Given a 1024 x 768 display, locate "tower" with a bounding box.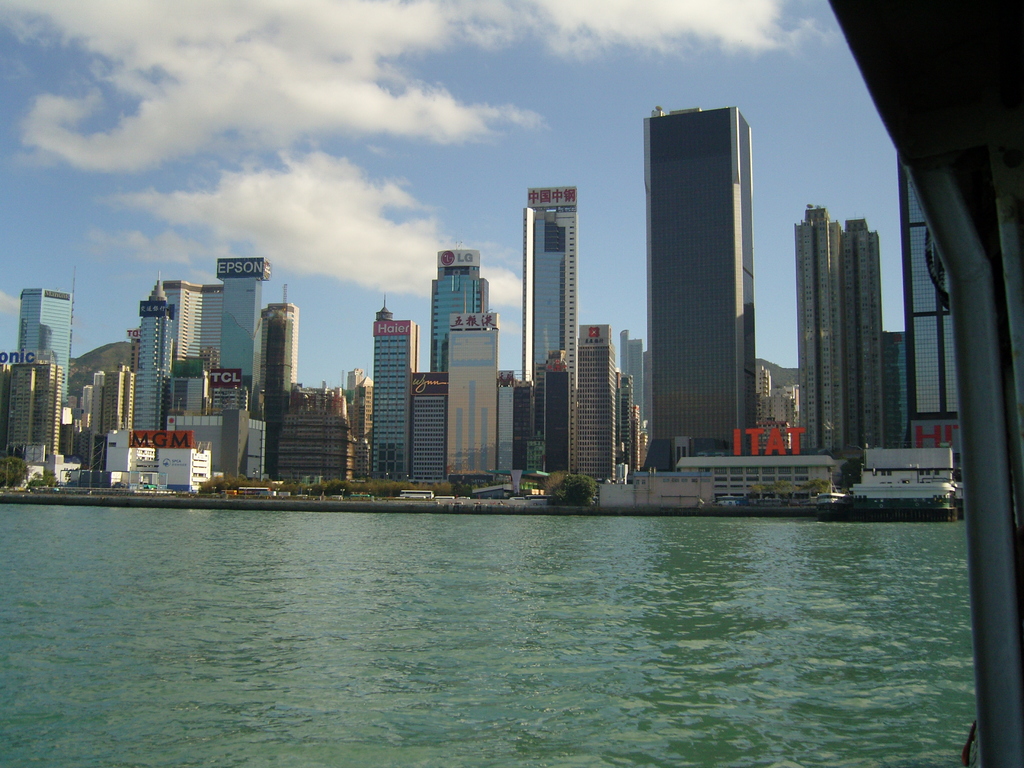
Located: {"x1": 566, "y1": 326, "x2": 620, "y2": 490}.
